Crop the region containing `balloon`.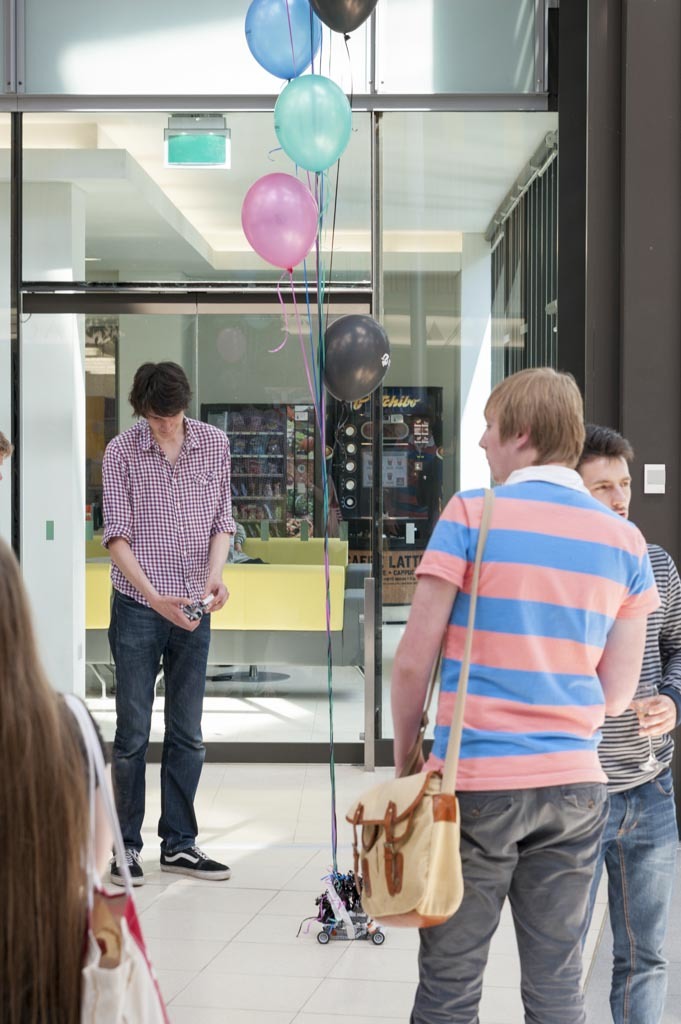
Crop region: [237, 171, 320, 274].
